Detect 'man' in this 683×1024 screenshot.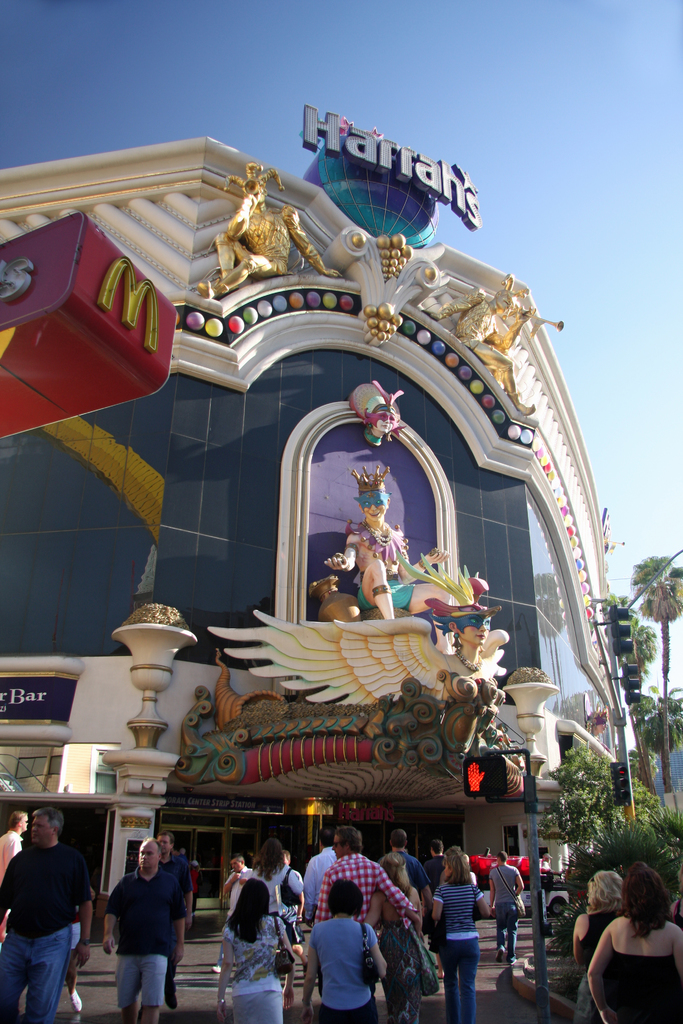
Detection: {"x1": 161, "y1": 832, "x2": 194, "y2": 1007}.
